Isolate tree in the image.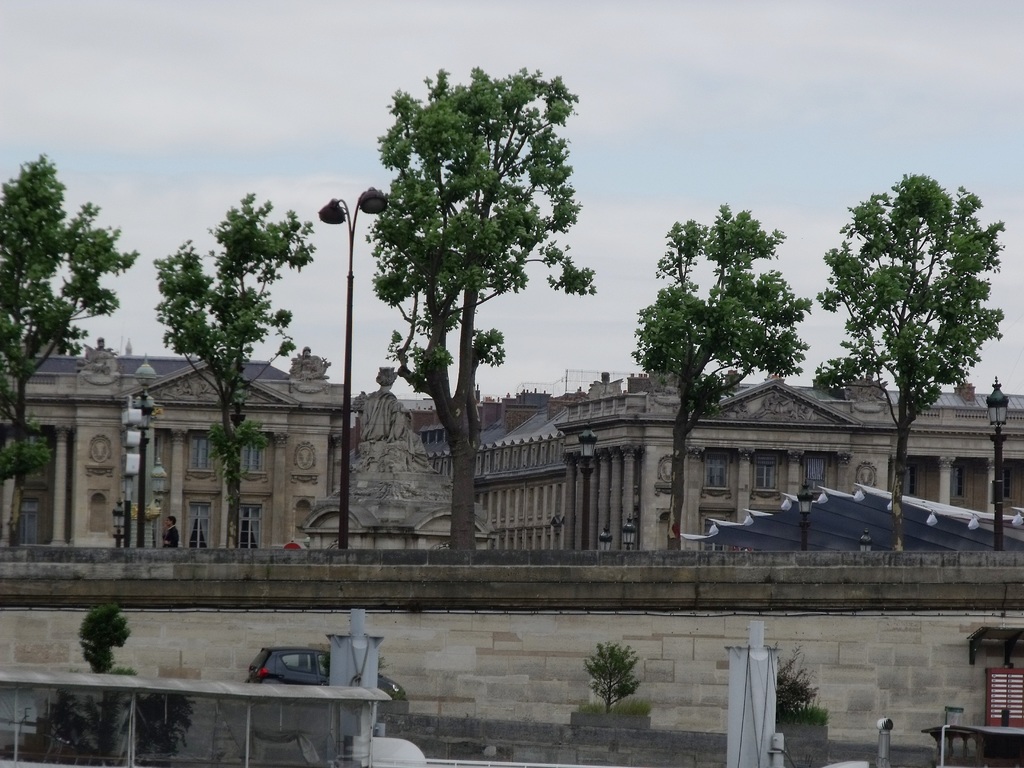
Isolated region: (796, 170, 1010, 541).
